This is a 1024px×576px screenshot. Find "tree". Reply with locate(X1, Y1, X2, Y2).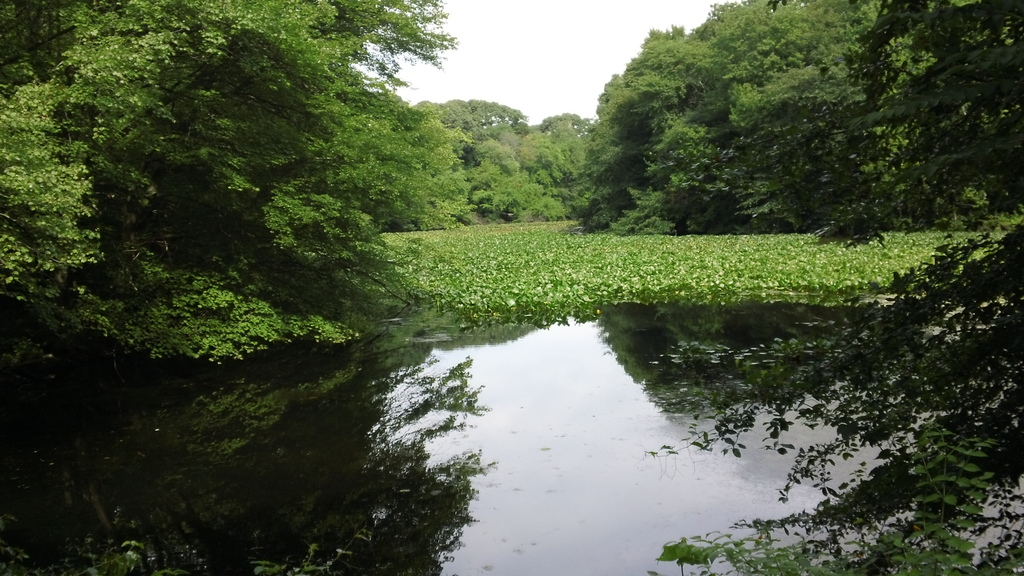
locate(541, 109, 586, 132).
